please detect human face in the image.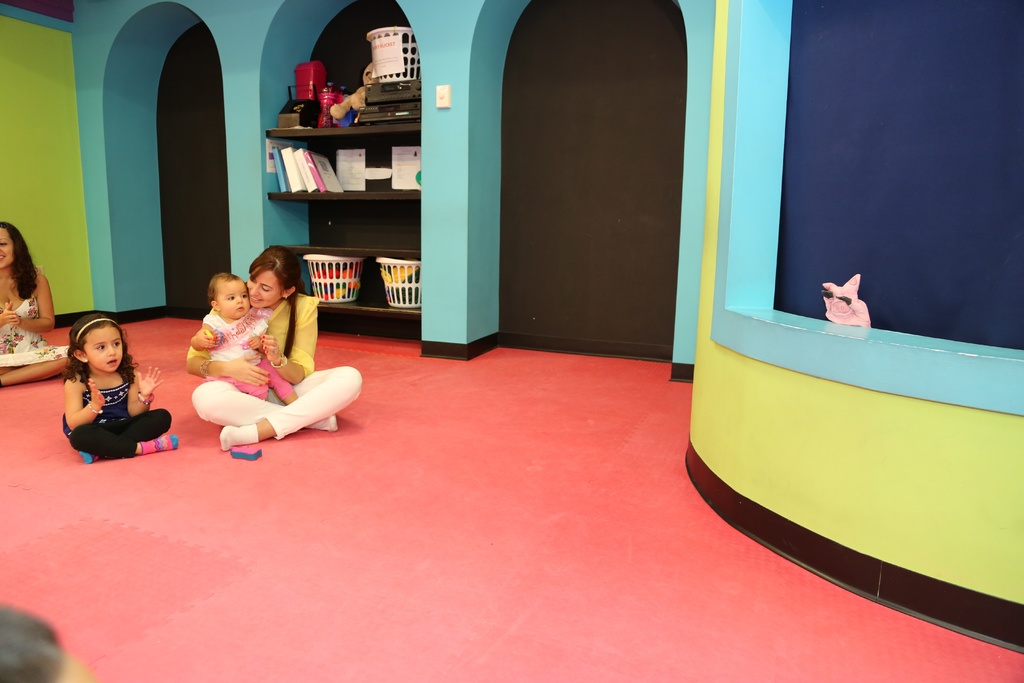
l=218, t=278, r=252, b=319.
